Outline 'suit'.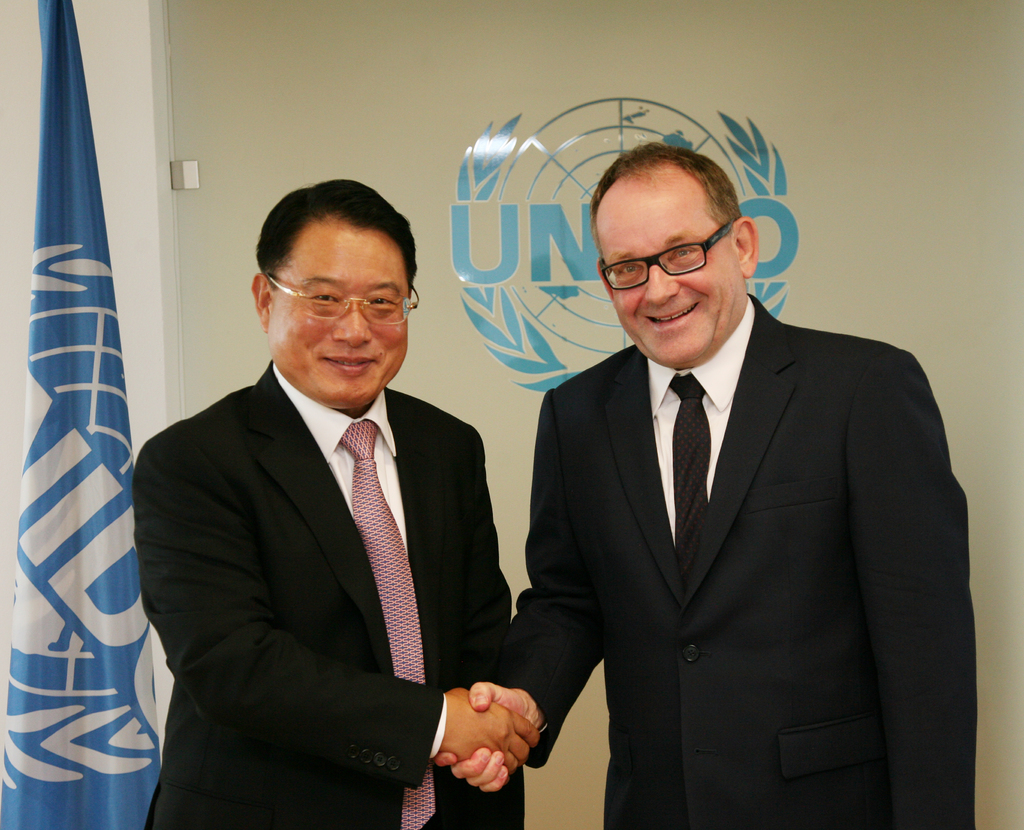
Outline: [left=131, top=360, right=525, bottom=829].
